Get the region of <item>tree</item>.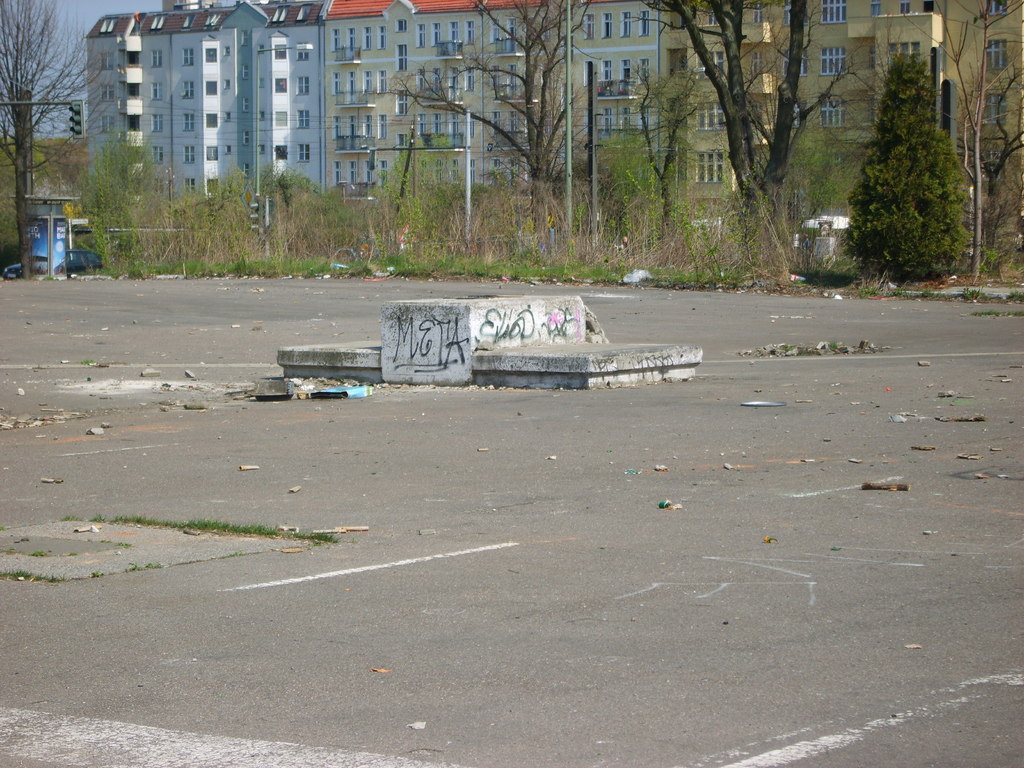
<box>175,161,257,259</box>.
